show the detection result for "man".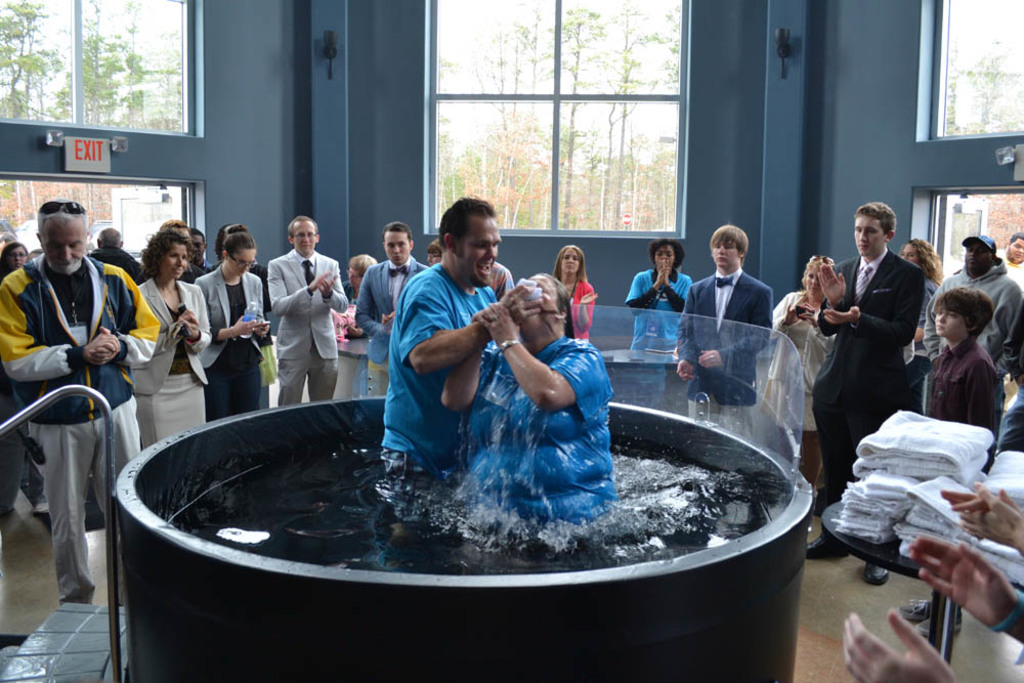
crop(803, 201, 925, 588).
